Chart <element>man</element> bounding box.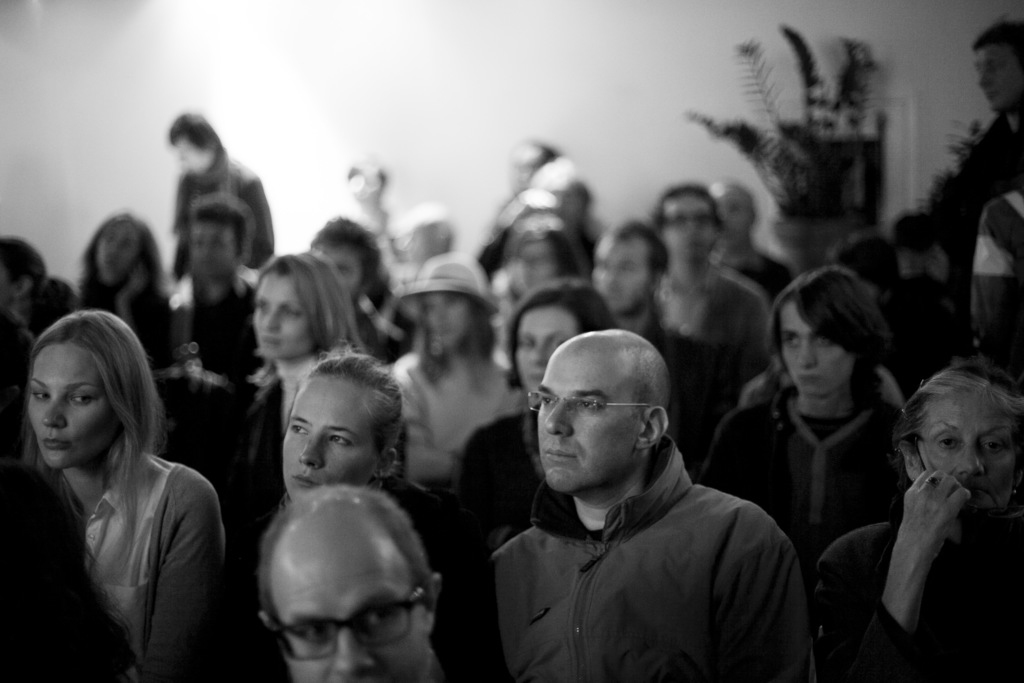
Charted: rect(468, 290, 805, 670).
